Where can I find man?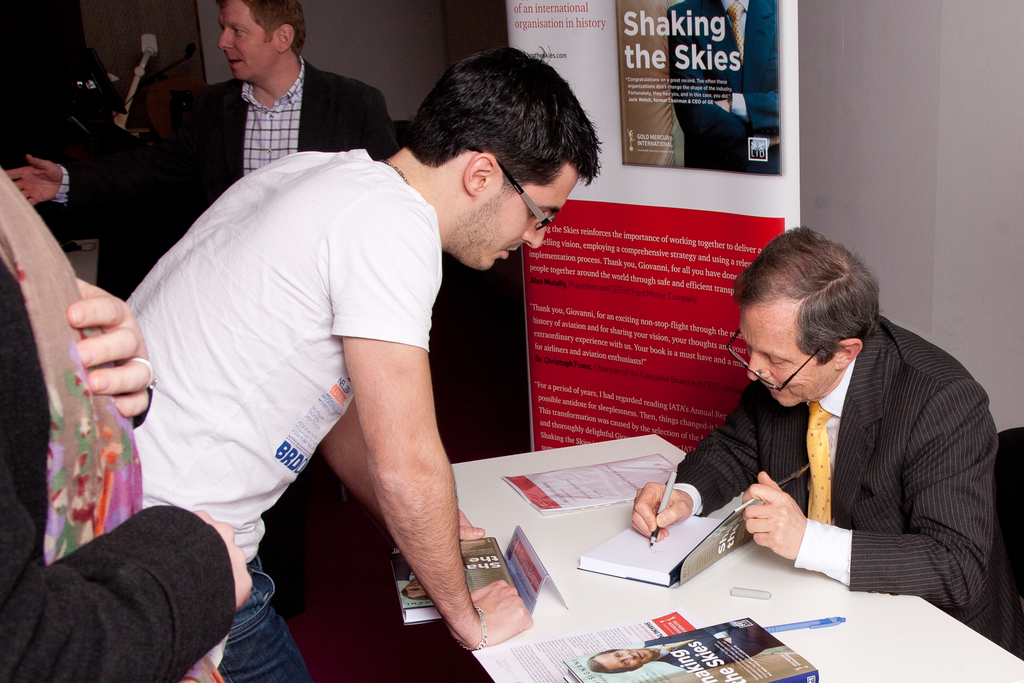
You can find it at [627, 225, 1013, 648].
